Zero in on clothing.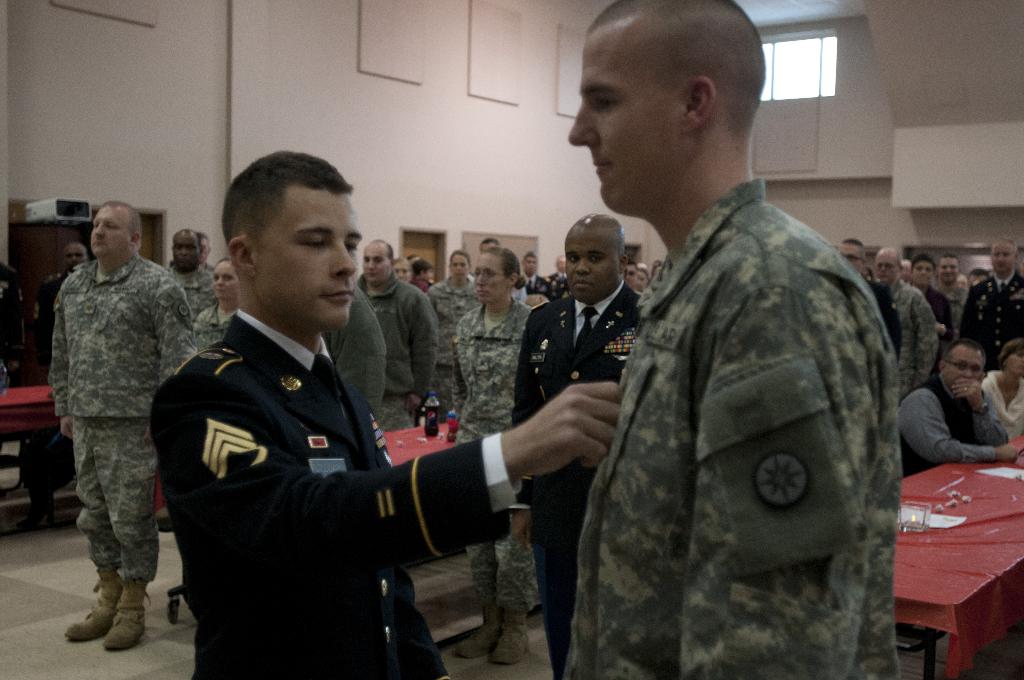
Zeroed in: rect(449, 292, 543, 613).
